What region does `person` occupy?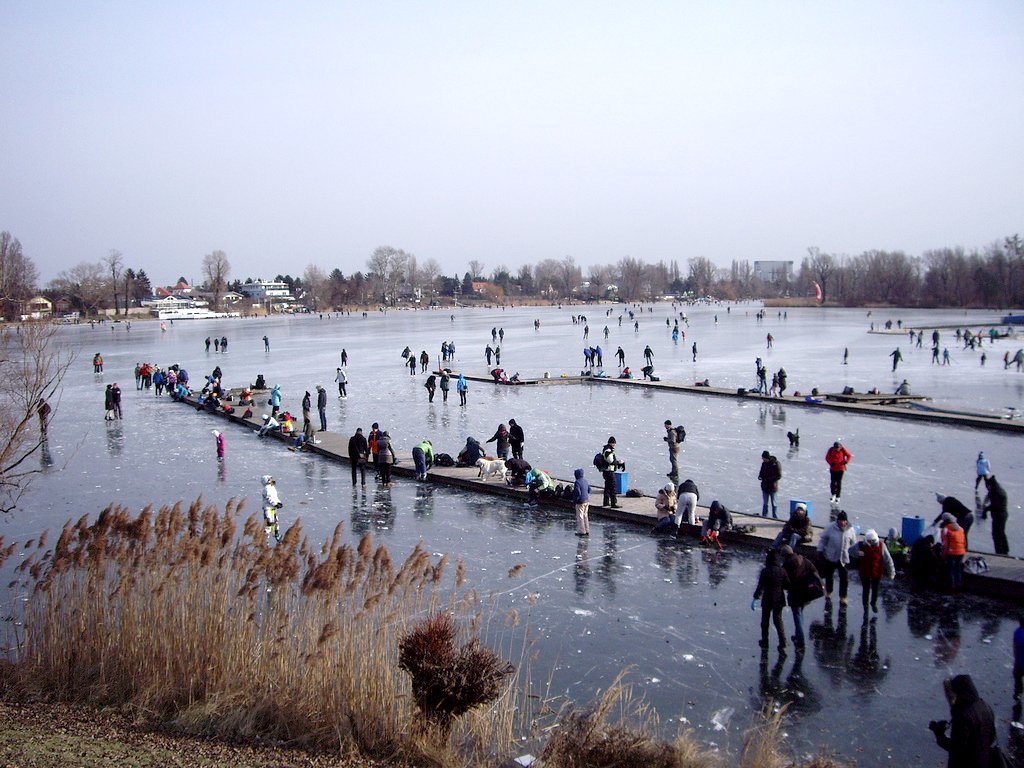
Rect(378, 431, 398, 488).
